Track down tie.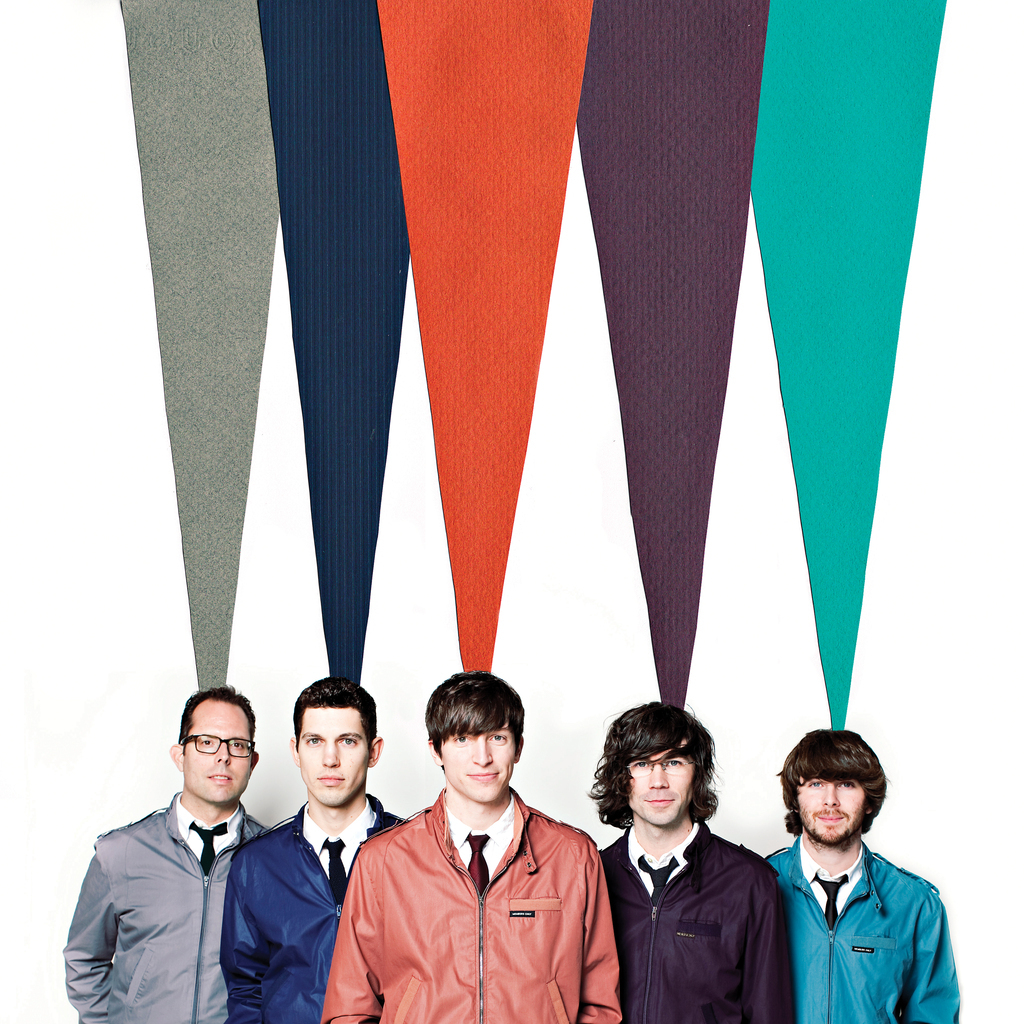
Tracked to l=321, t=835, r=341, b=909.
